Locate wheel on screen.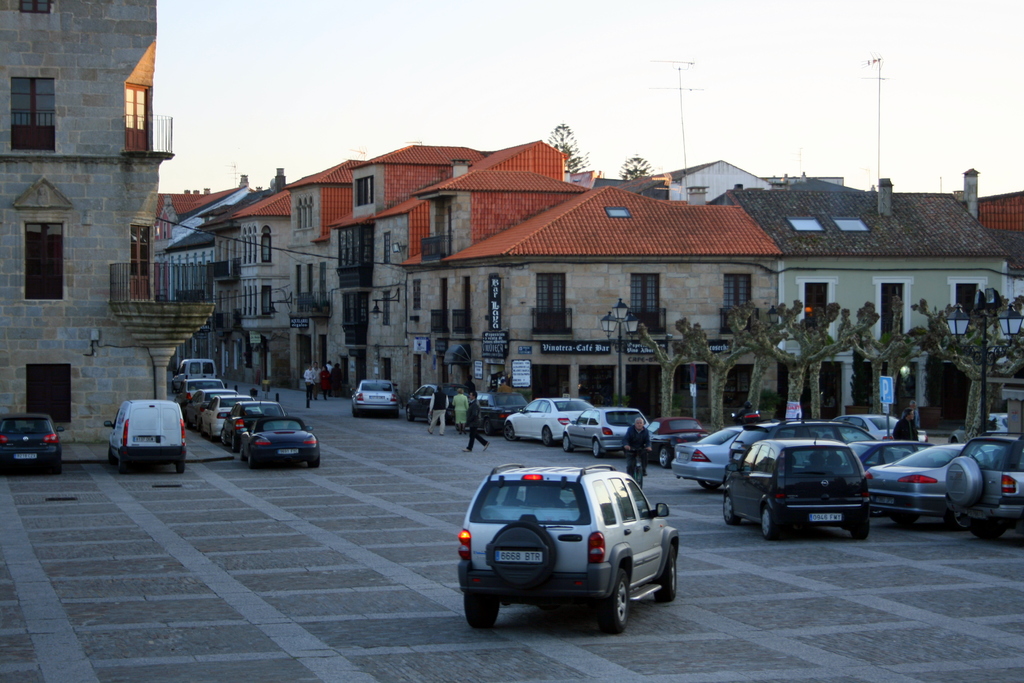
On screen at pyautogui.locateOnScreen(458, 587, 503, 638).
